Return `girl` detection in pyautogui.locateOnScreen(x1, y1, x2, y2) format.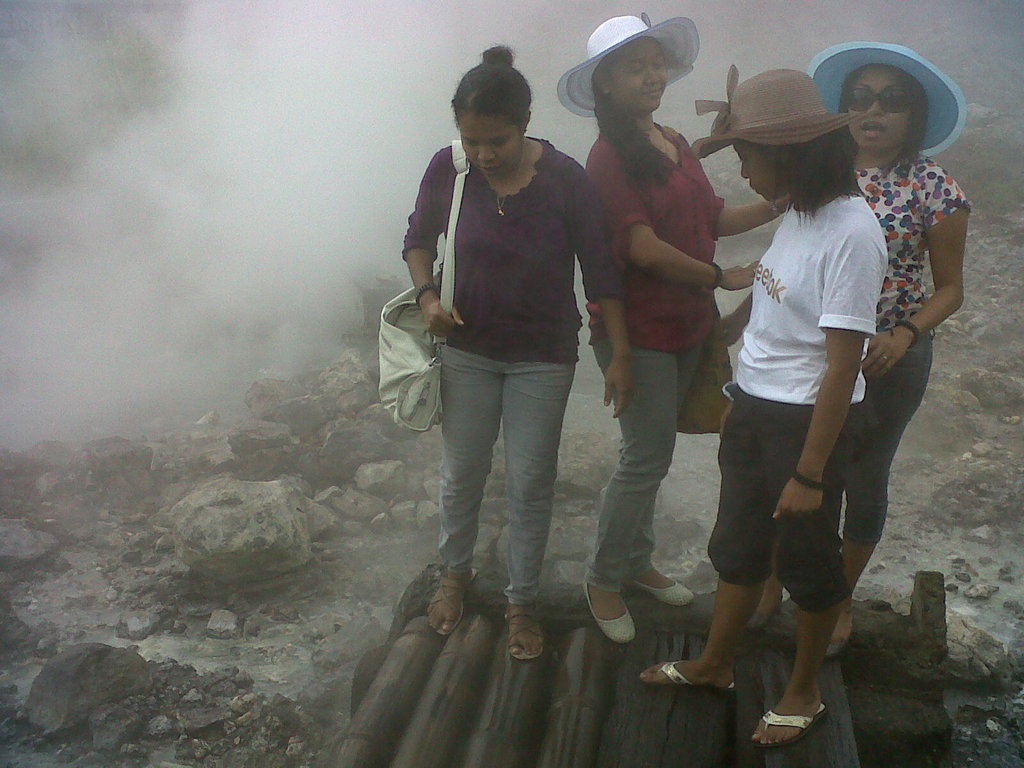
pyautogui.locateOnScreen(808, 42, 964, 658).
